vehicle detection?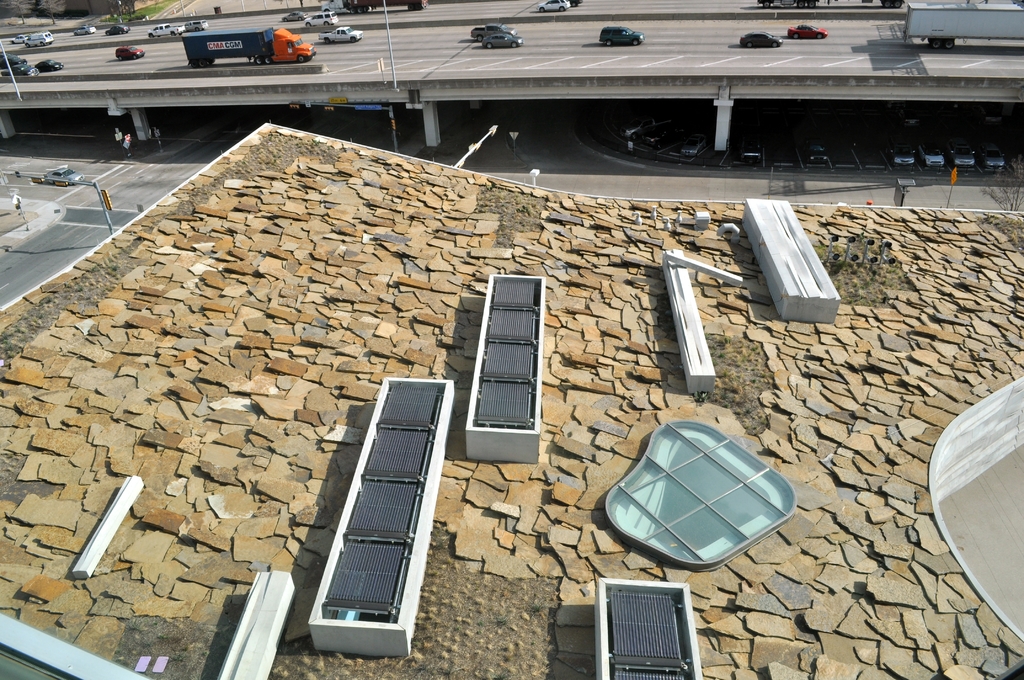
{"left": 982, "top": 142, "right": 1005, "bottom": 168}
